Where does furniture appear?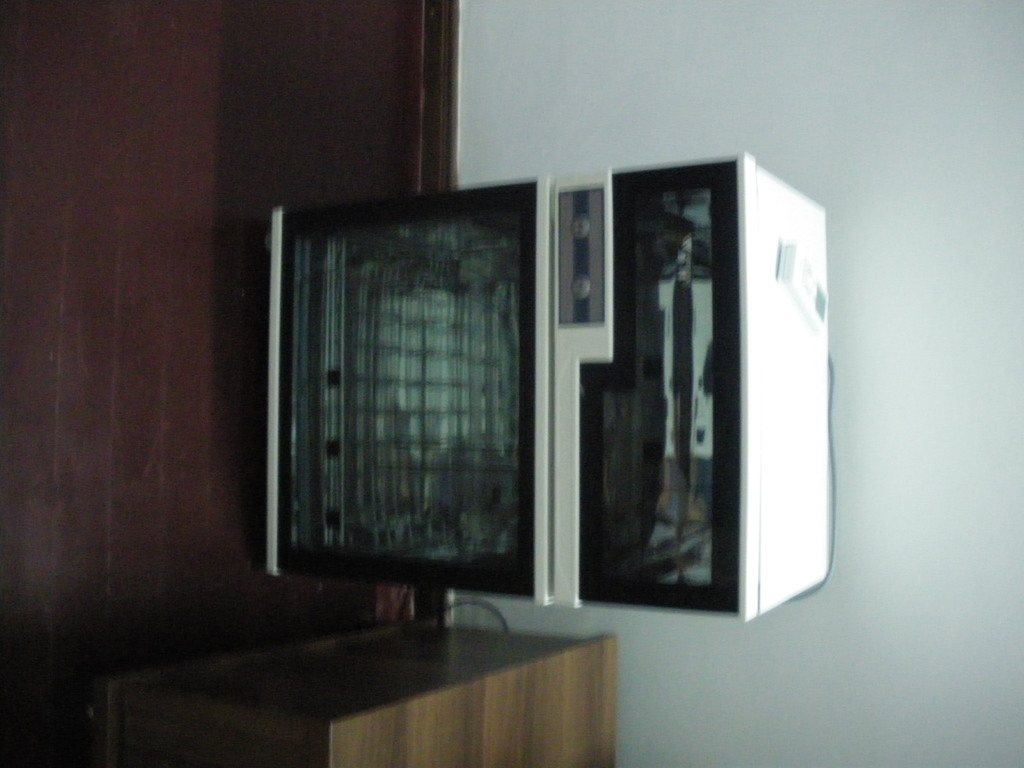
Appears at BBox(76, 598, 614, 767).
